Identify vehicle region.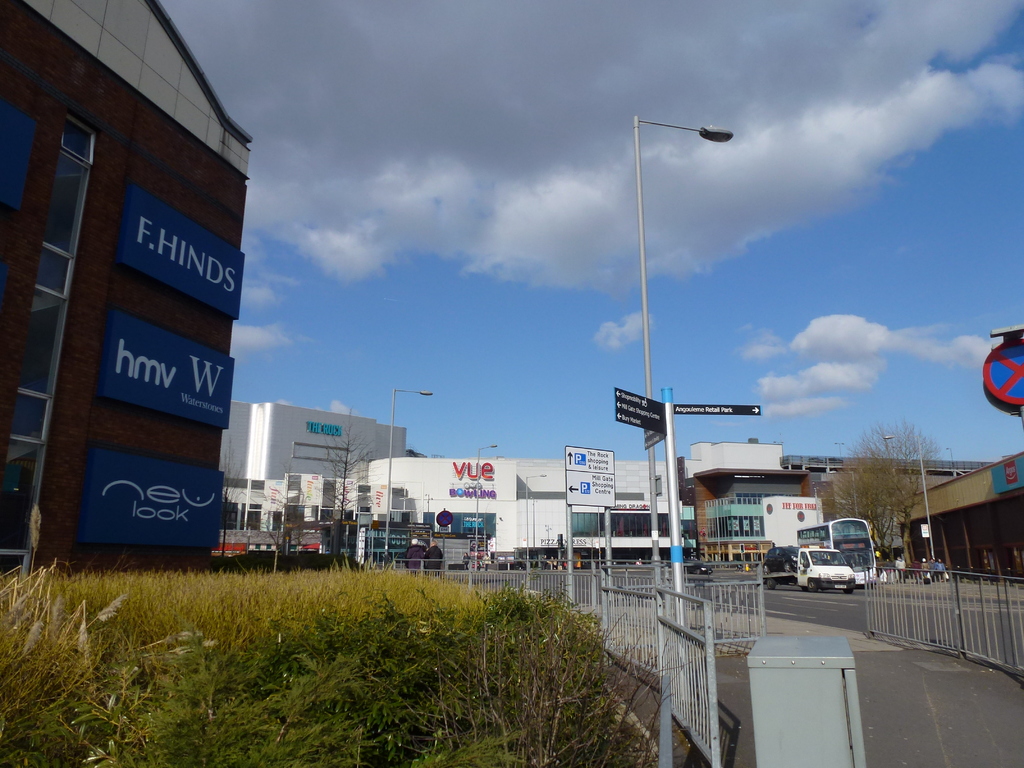
Region: [left=792, top=516, right=880, bottom=586].
